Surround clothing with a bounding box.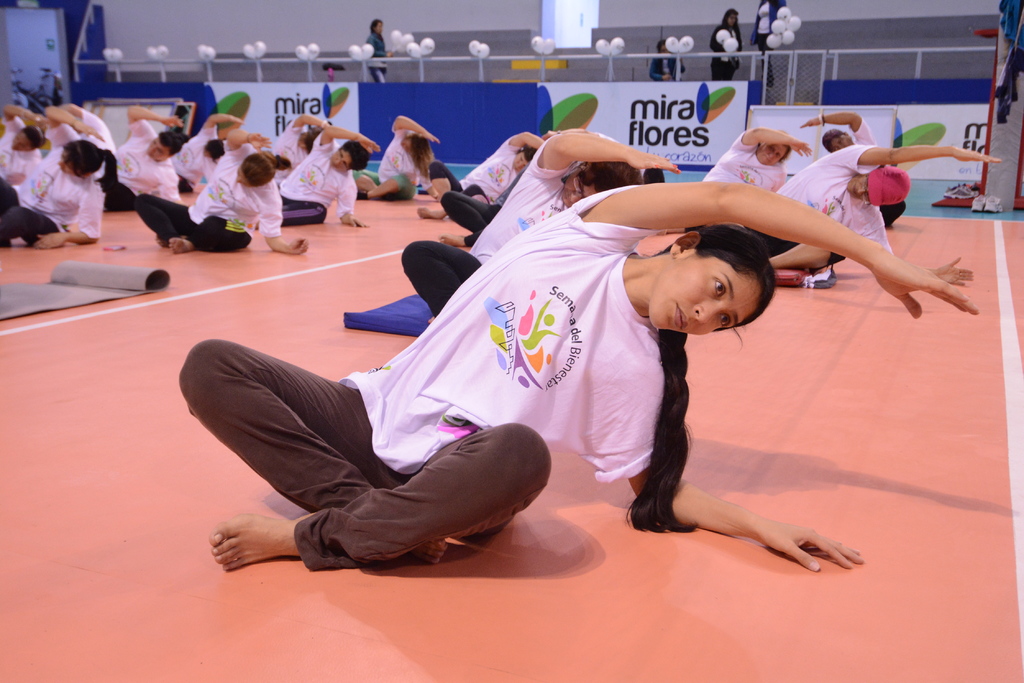
[102, 125, 180, 206].
